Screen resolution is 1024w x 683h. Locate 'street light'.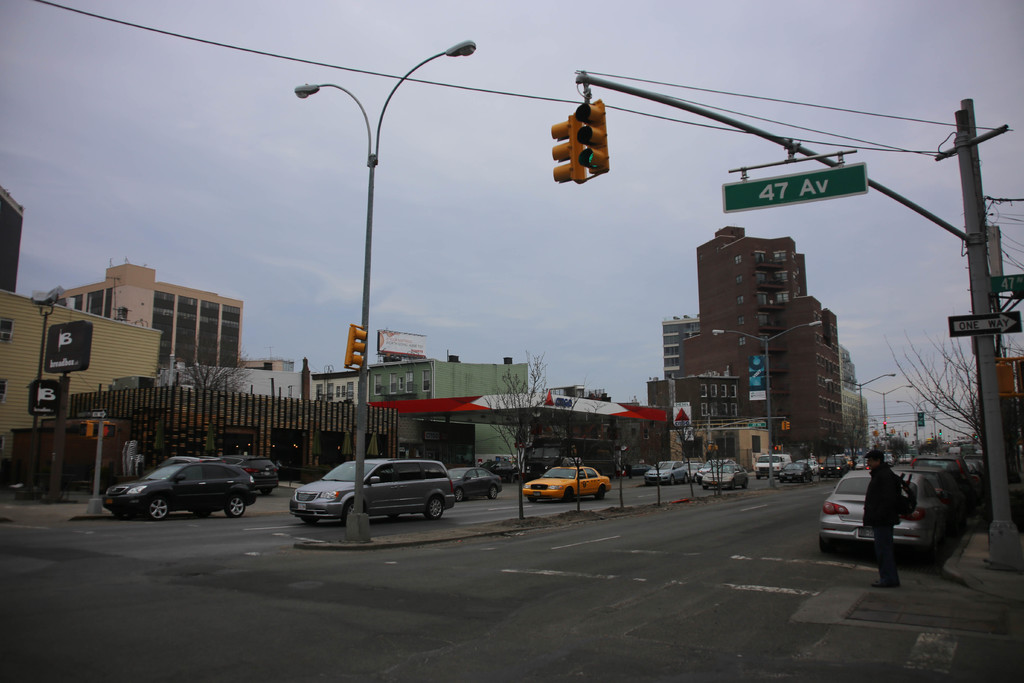
(819, 375, 896, 466).
